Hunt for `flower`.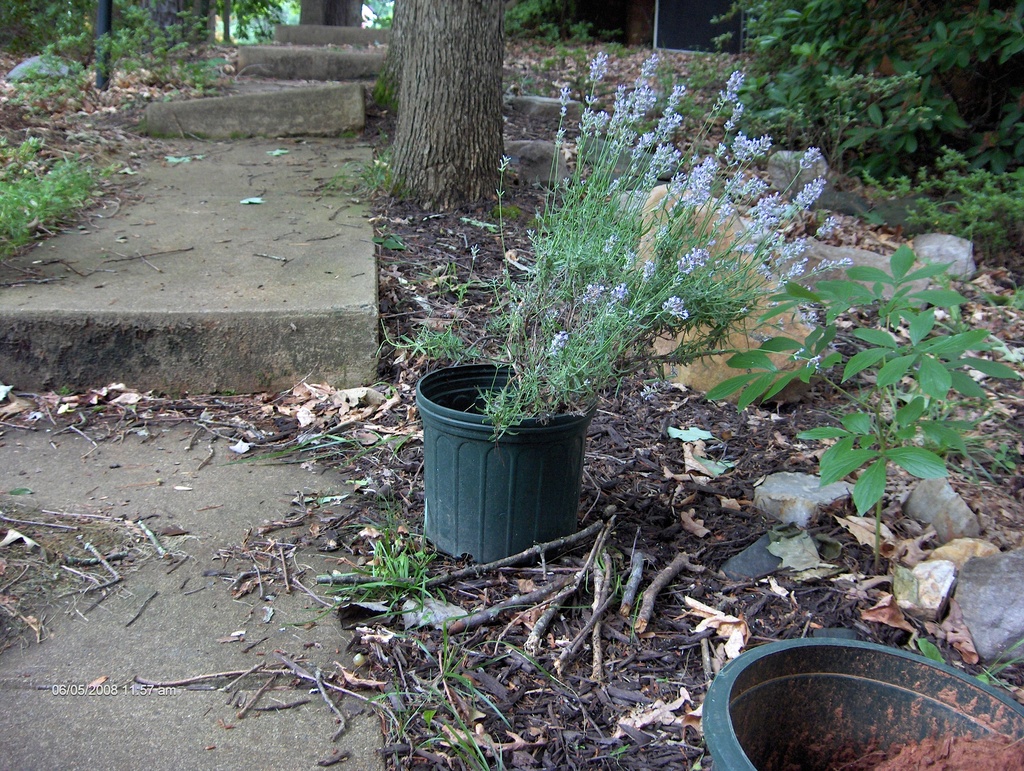
Hunted down at detection(663, 295, 688, 321).
